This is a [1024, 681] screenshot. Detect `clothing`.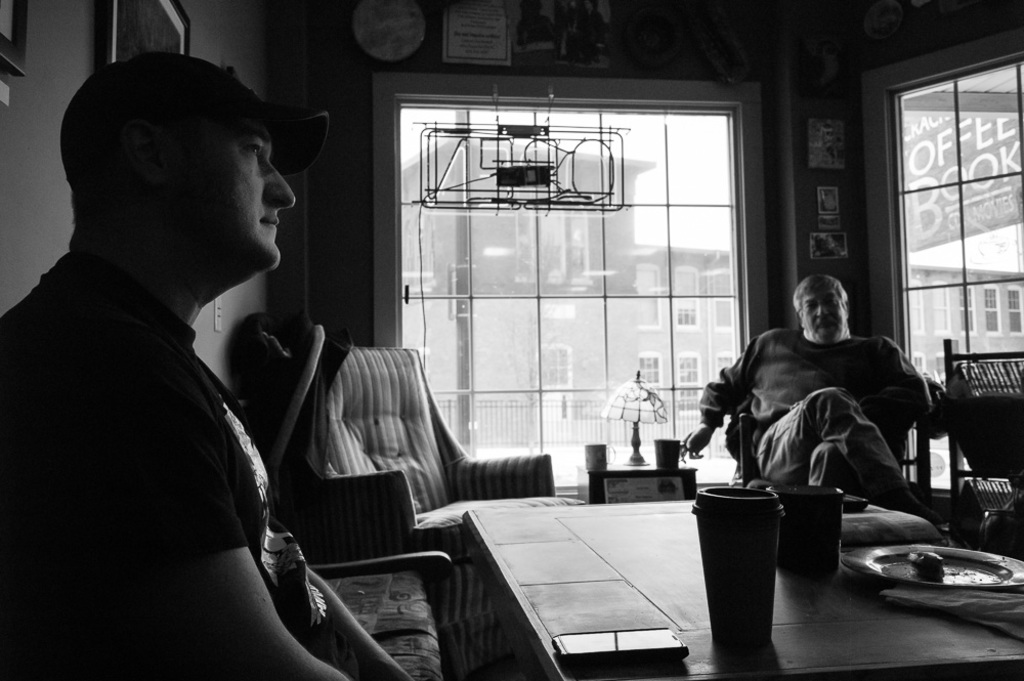
rect(0, 257, 274, 680).
